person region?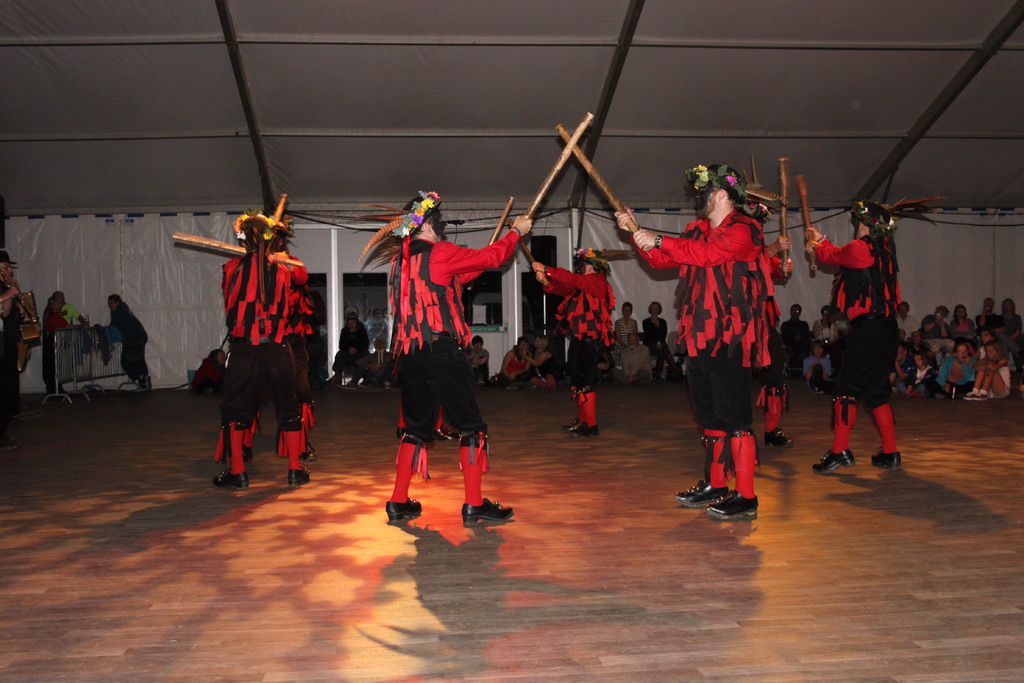
[x1=36, y1=291, x2=71, y2=386]
